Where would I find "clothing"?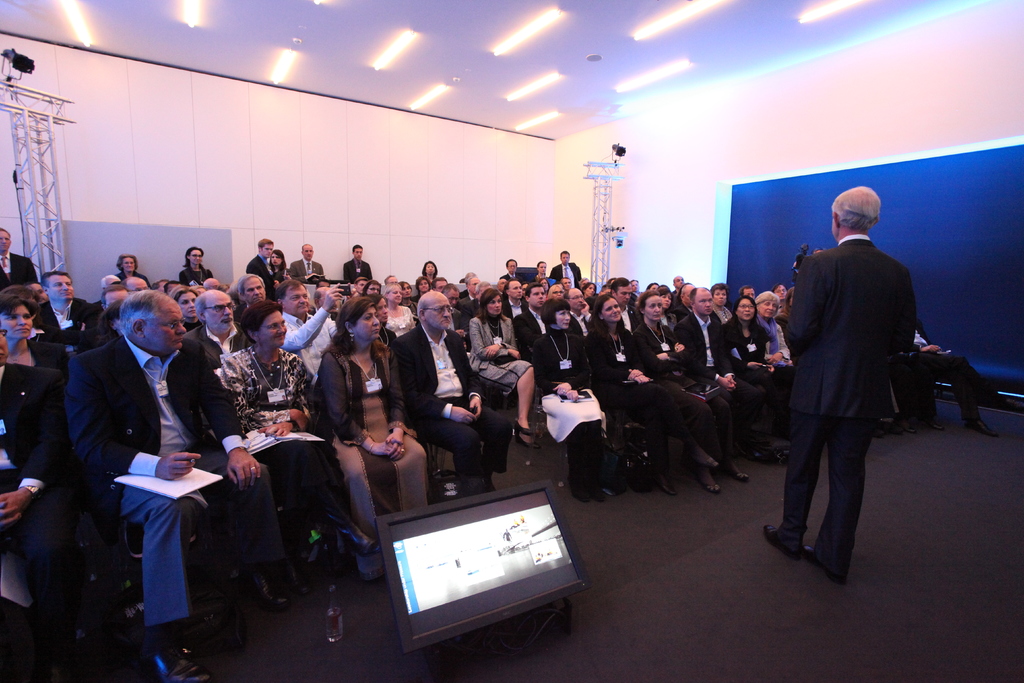
At (x1=563, y1=307, x2=593, y2=345).
